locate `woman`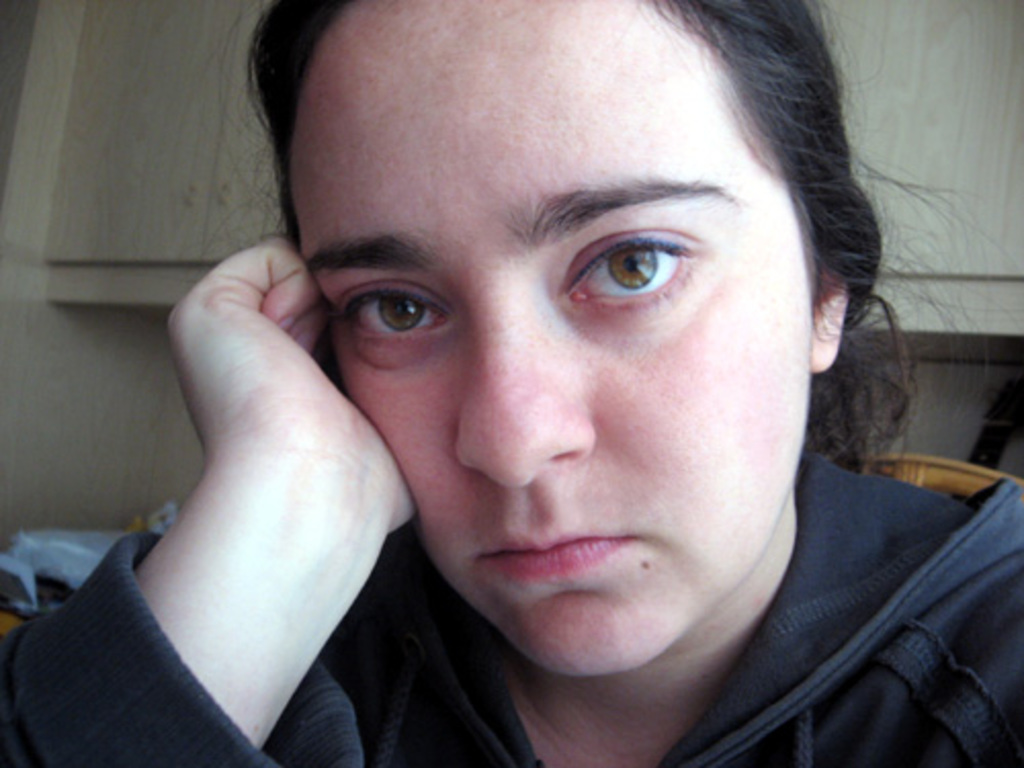
rect(168, 0, 991, 756)
